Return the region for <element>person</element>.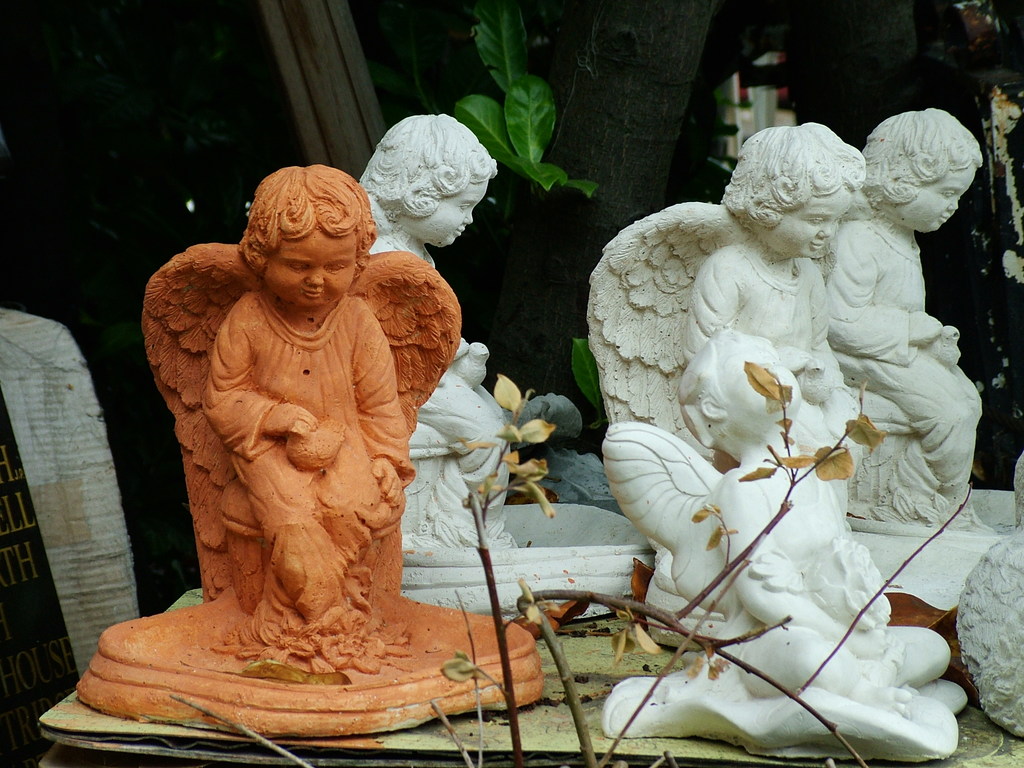
<bbox>353, 107, 520, 545</bbox>.
